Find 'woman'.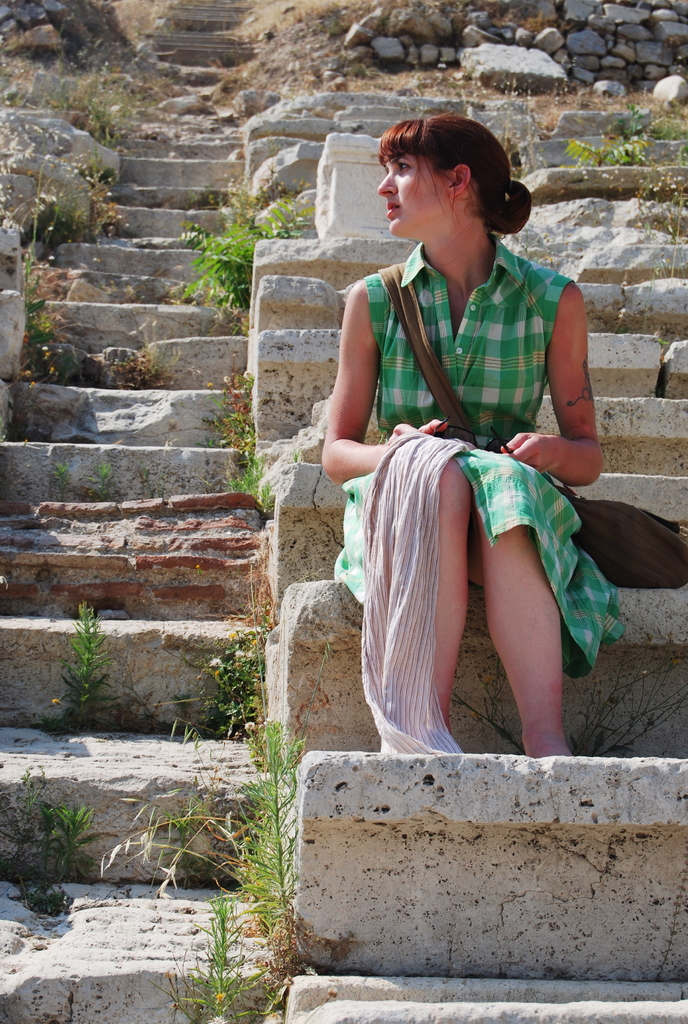
box=[251, 128, 635, 779].
